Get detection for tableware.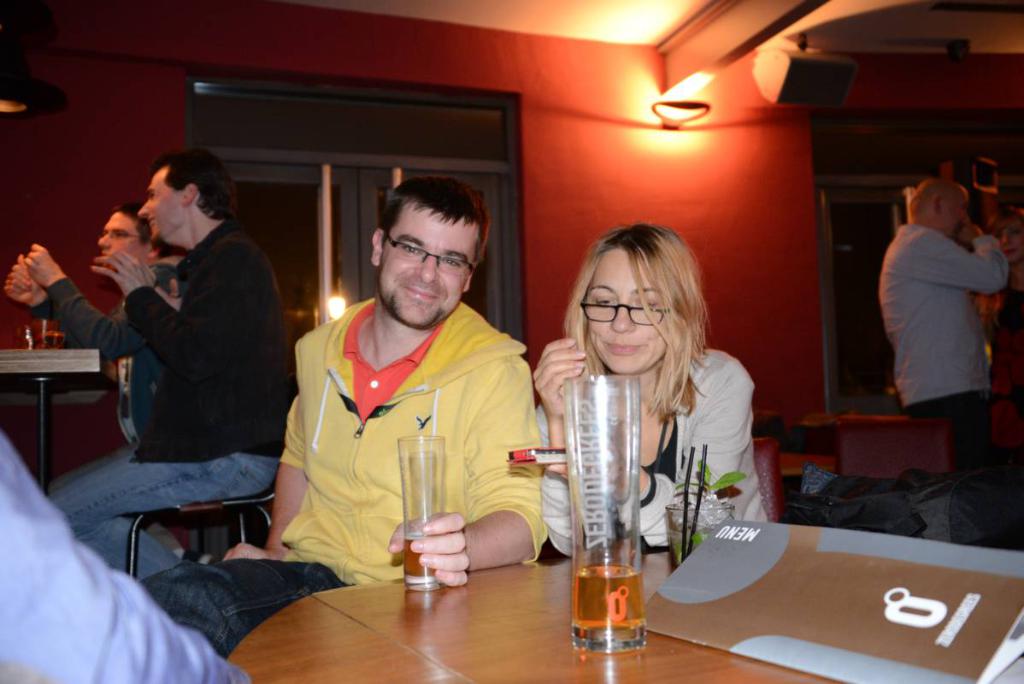
Detection: (x1=883, y1=596, x2=948, y2=628).
